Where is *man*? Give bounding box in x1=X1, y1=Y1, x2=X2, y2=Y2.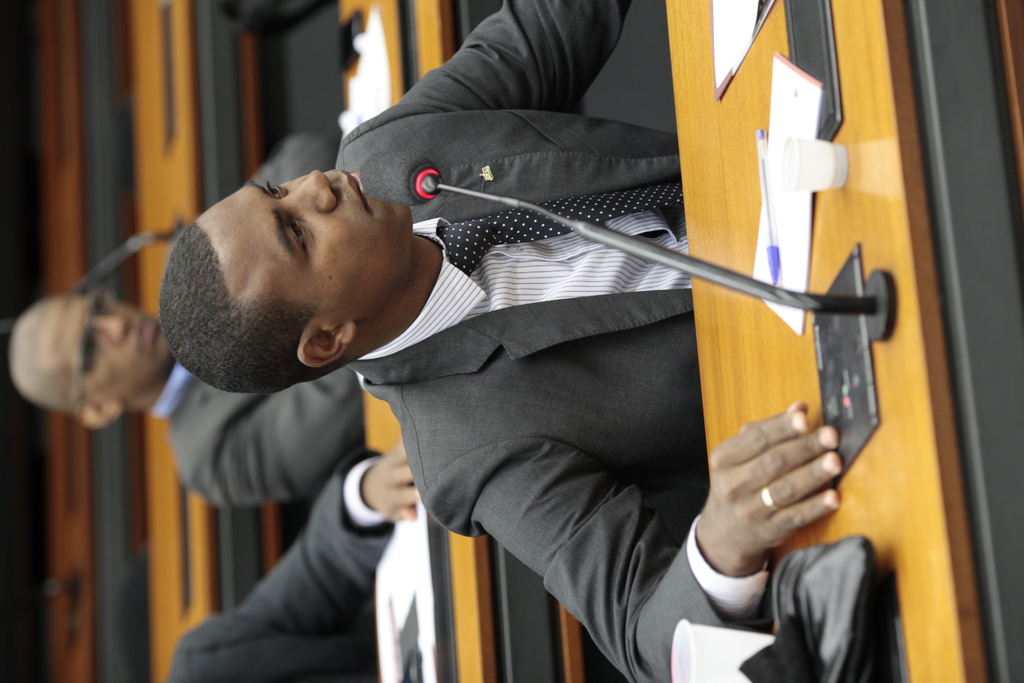
x1=156, y1=0, x2=840, y2=682.
